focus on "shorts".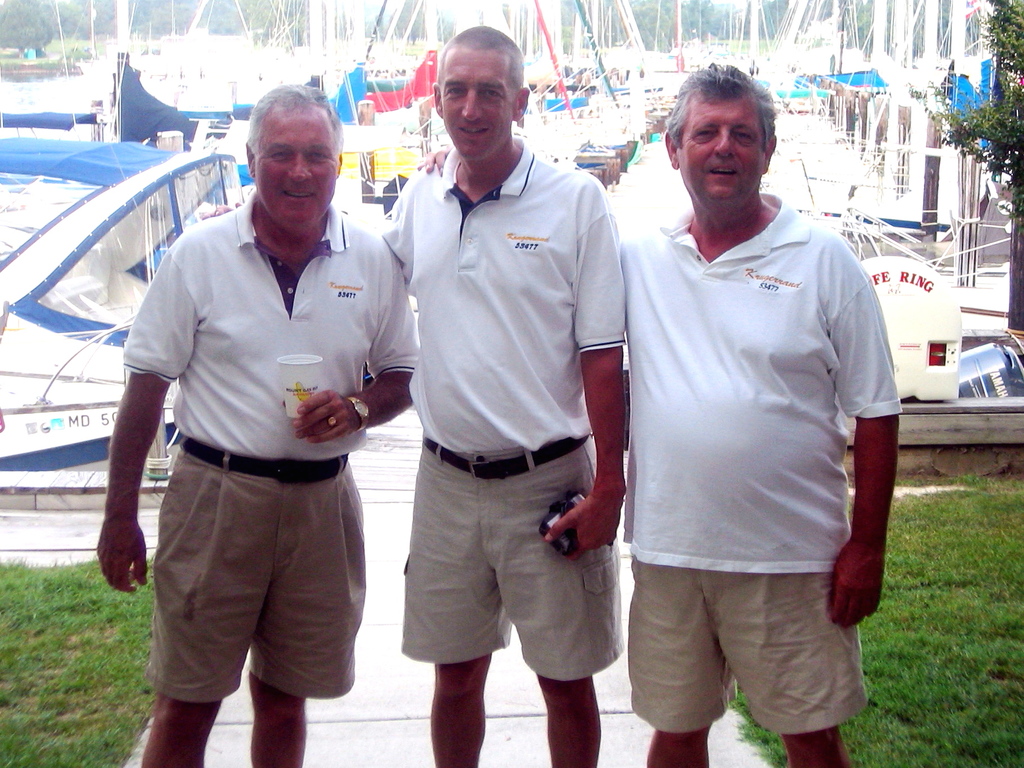
Focused at [x1=402, y1=475, x2=592, y2=676].
